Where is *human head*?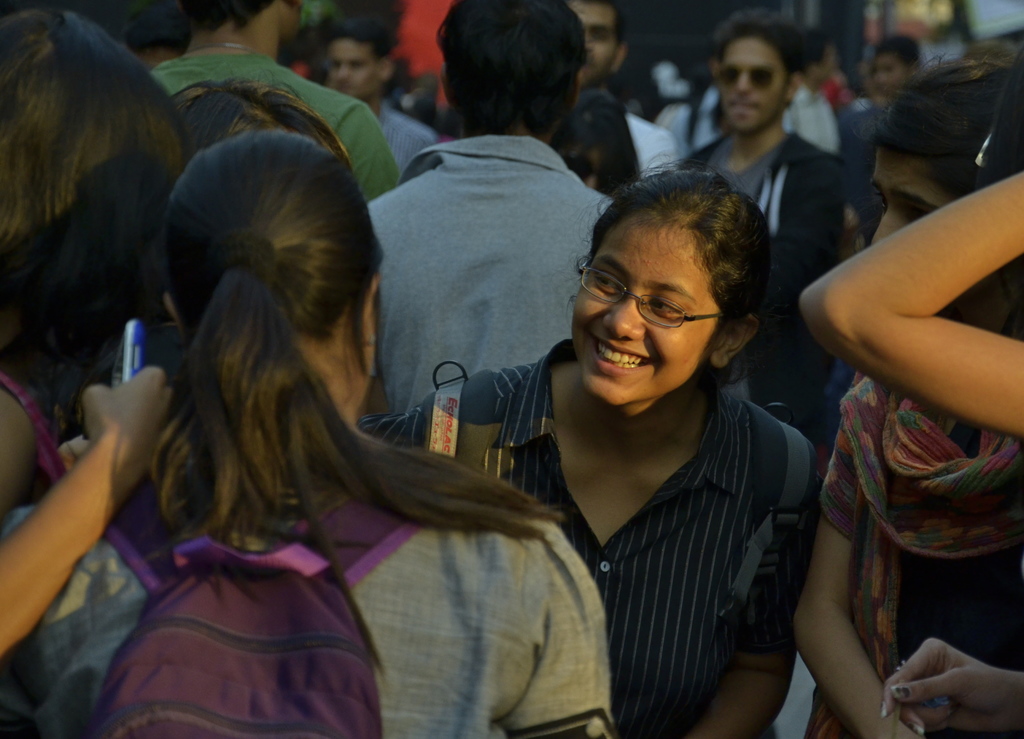
(left=803, top=29, right=843, bottom=90).
